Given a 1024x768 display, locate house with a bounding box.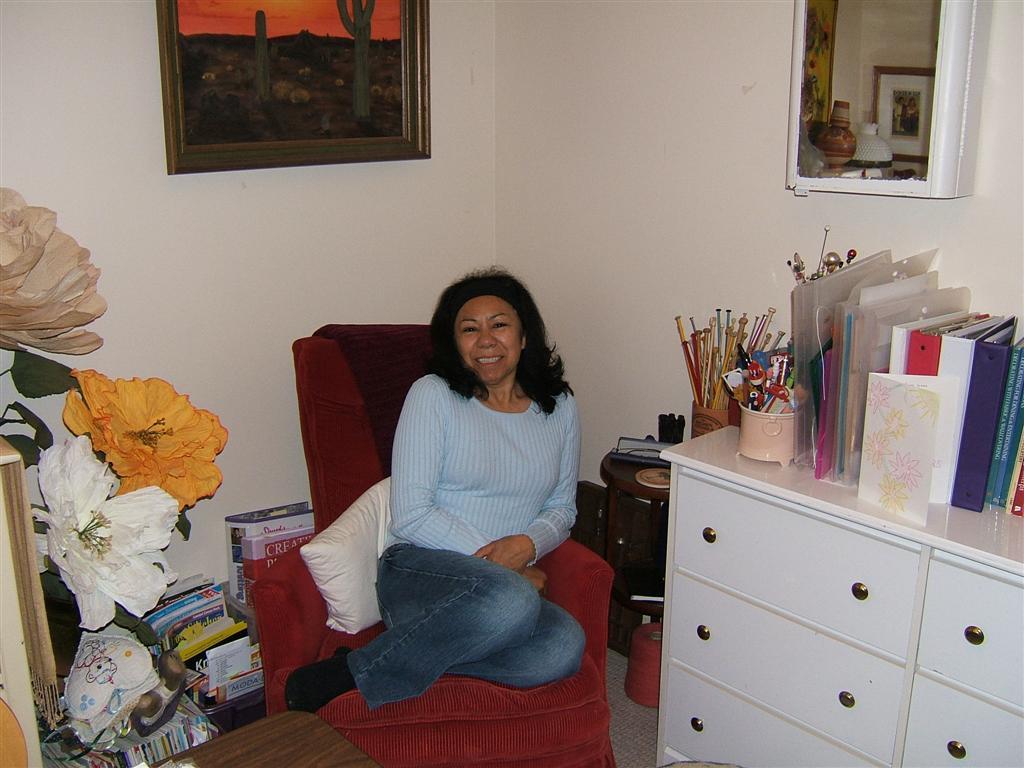
Located: bbox=(0, 0, 1023, 766).
